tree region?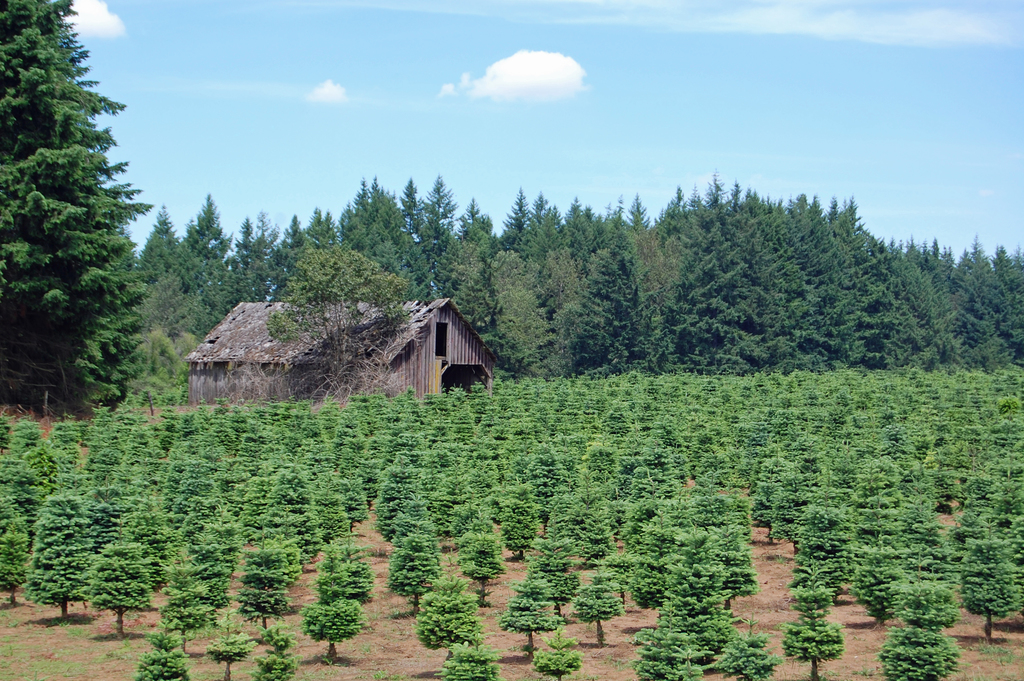
(315,559,379,597)
